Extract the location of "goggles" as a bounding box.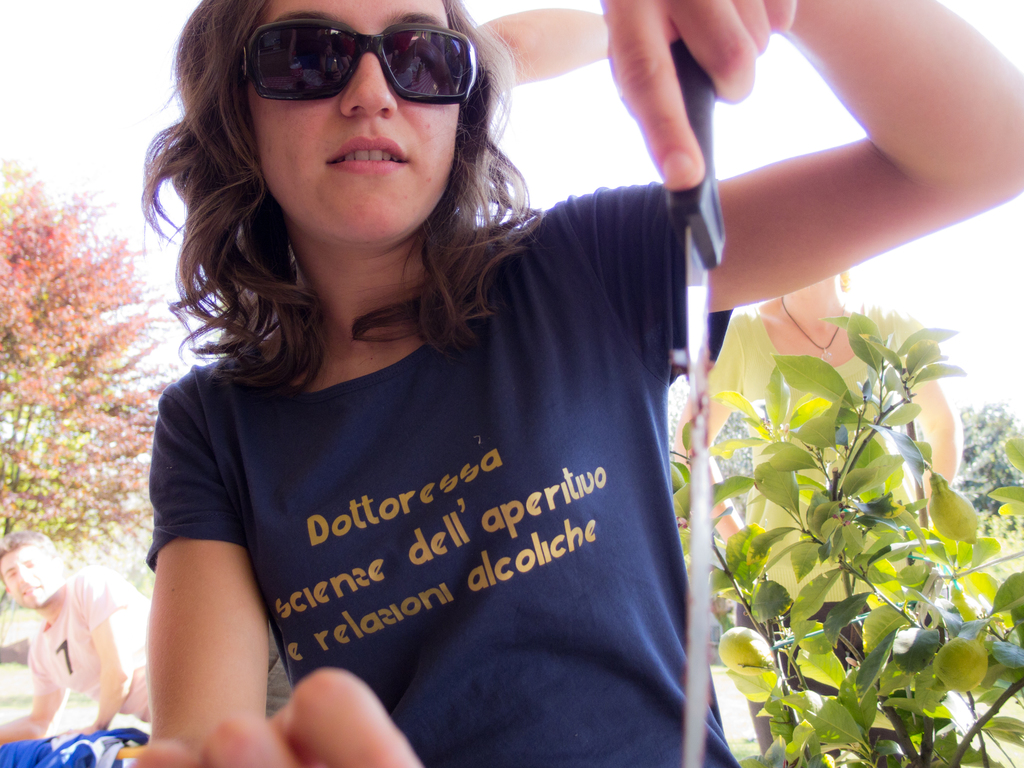
pyautogui.locateOnScreen(225, 10, 500, 96).
